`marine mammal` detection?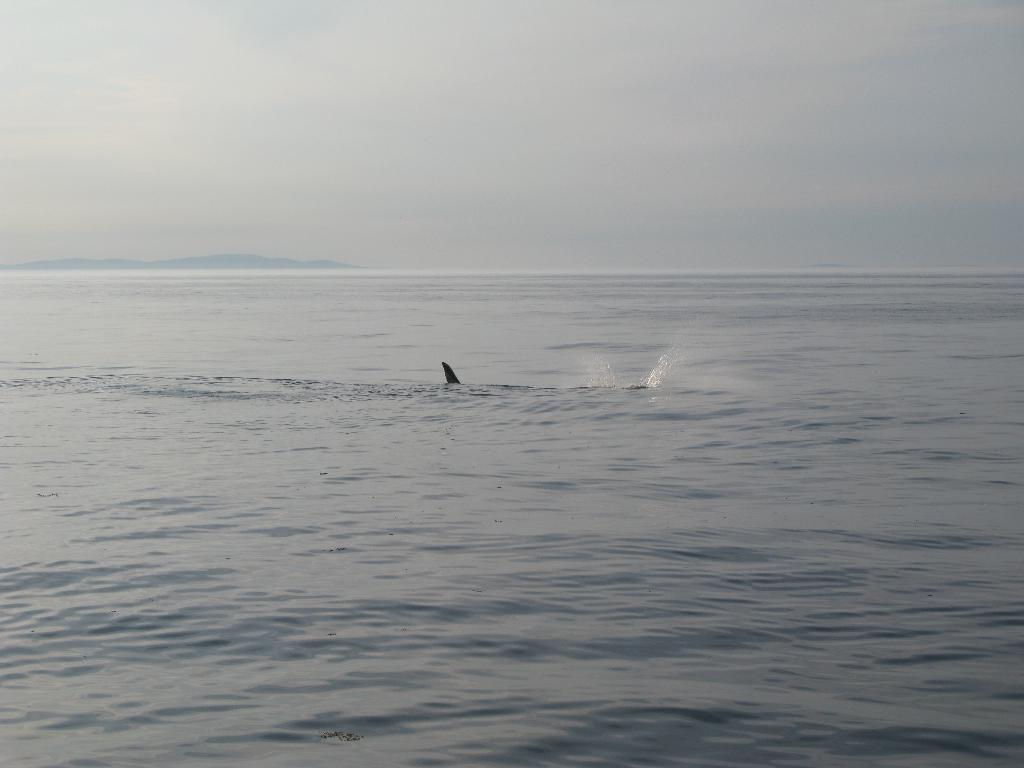
(left=440, top=359, right=468, bottom=390)
